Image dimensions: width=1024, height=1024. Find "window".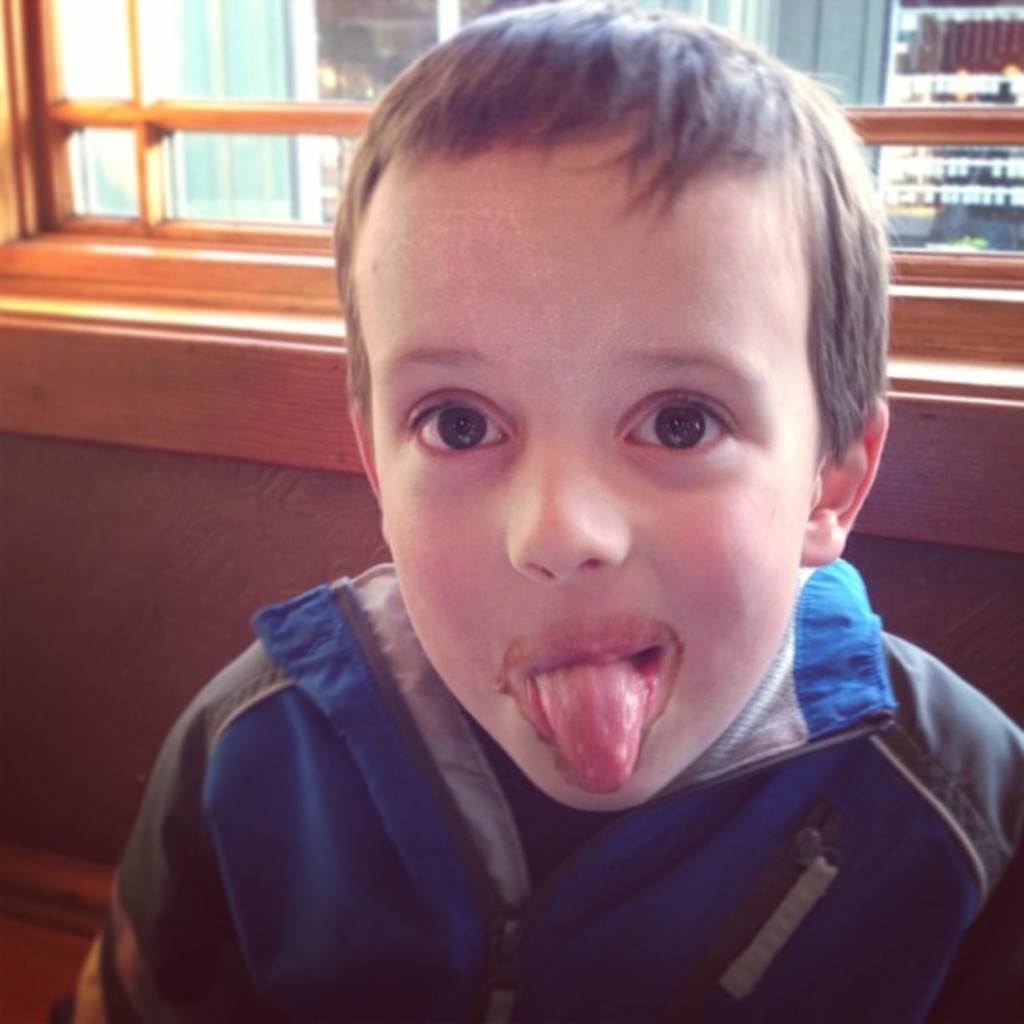
bbox(0, 0, 1022, 360).
